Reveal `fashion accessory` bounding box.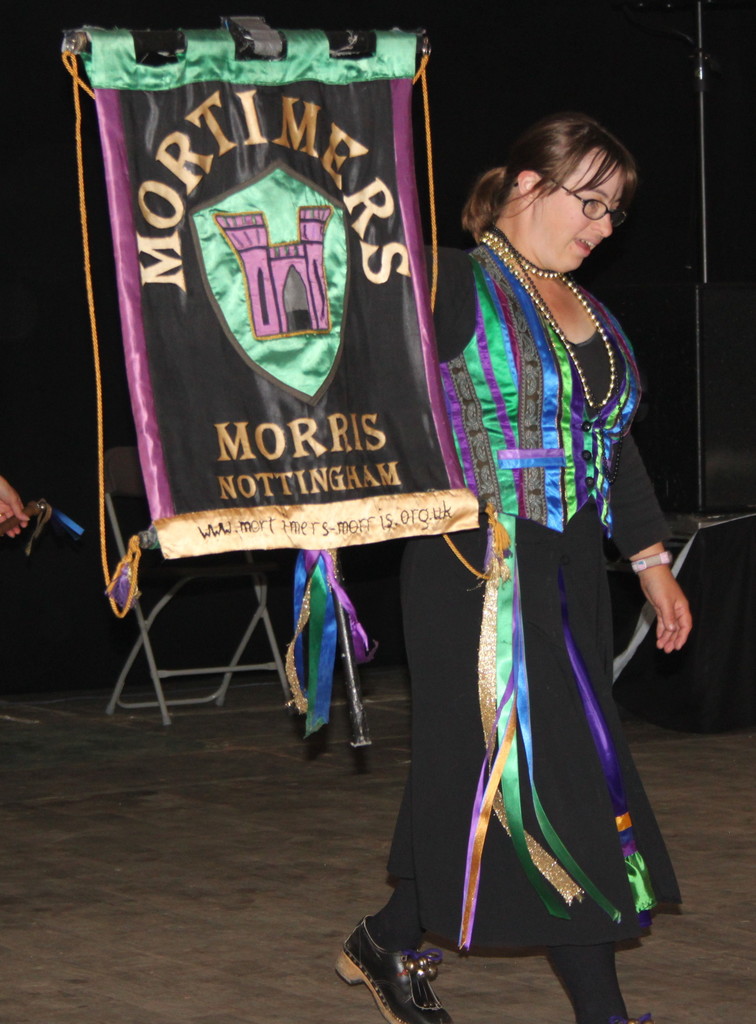
Revealed: left=489, top=222, right=626, bottom=486.
